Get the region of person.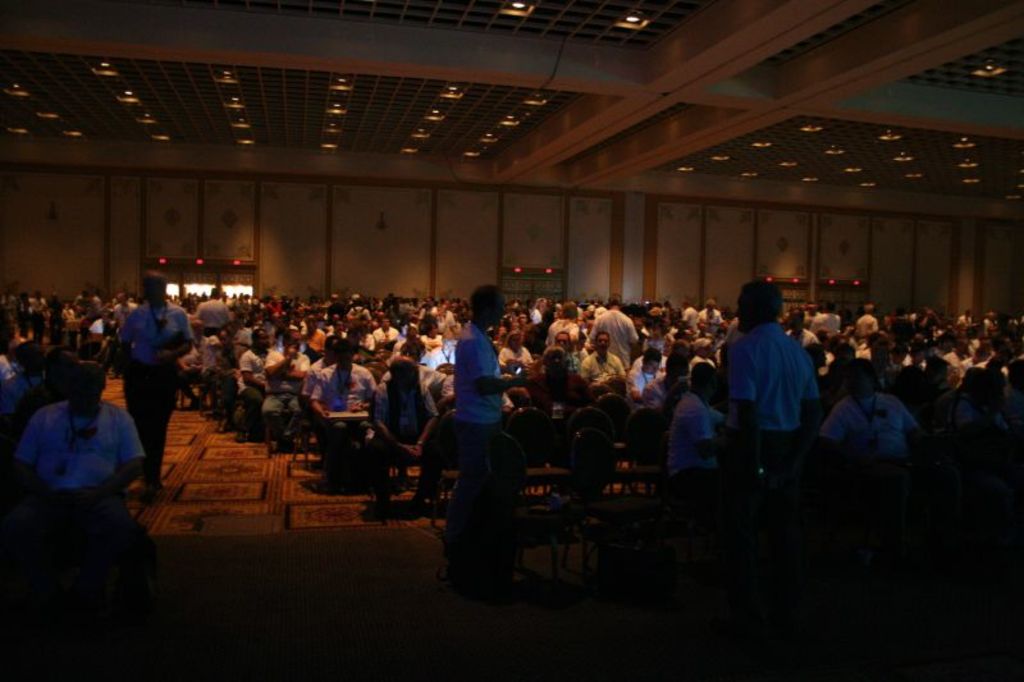
<region>453, 279, 536, 577</region>.
